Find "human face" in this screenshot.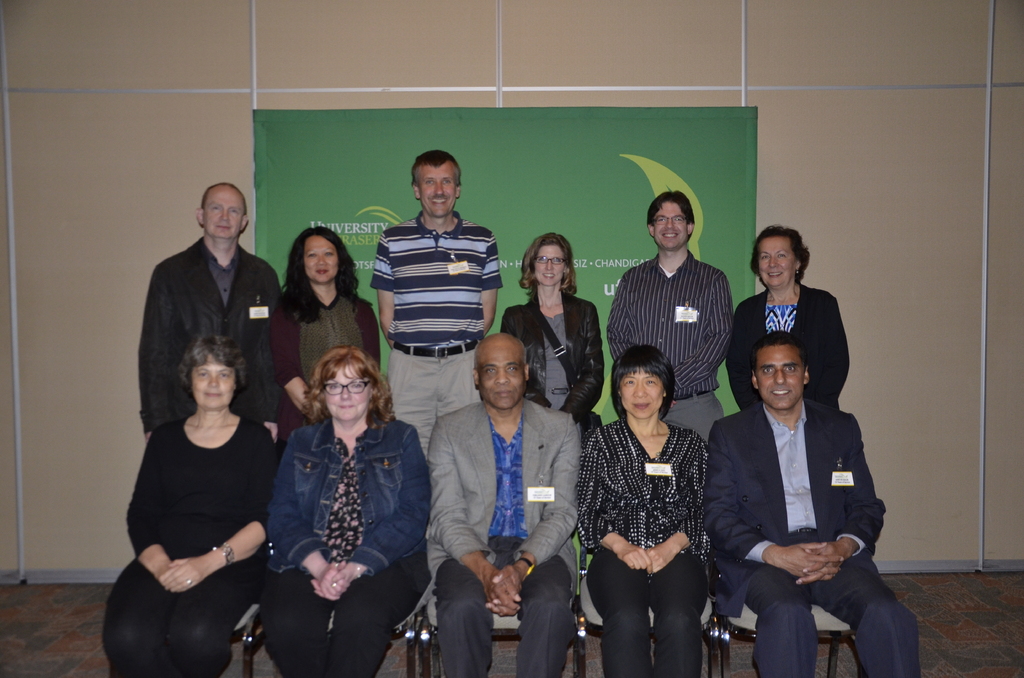
The bounding box for "human face" is (x1=620, y1=369, x2=662, y2=422).
